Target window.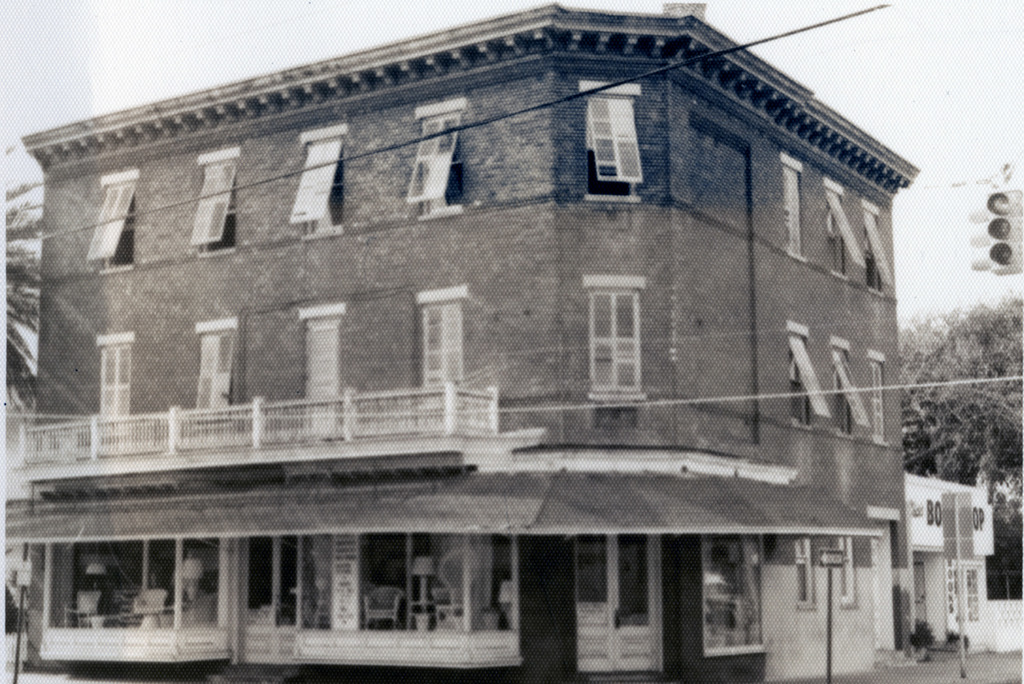
Target region: x1=777 y1=151 x2=806 y2=259.
